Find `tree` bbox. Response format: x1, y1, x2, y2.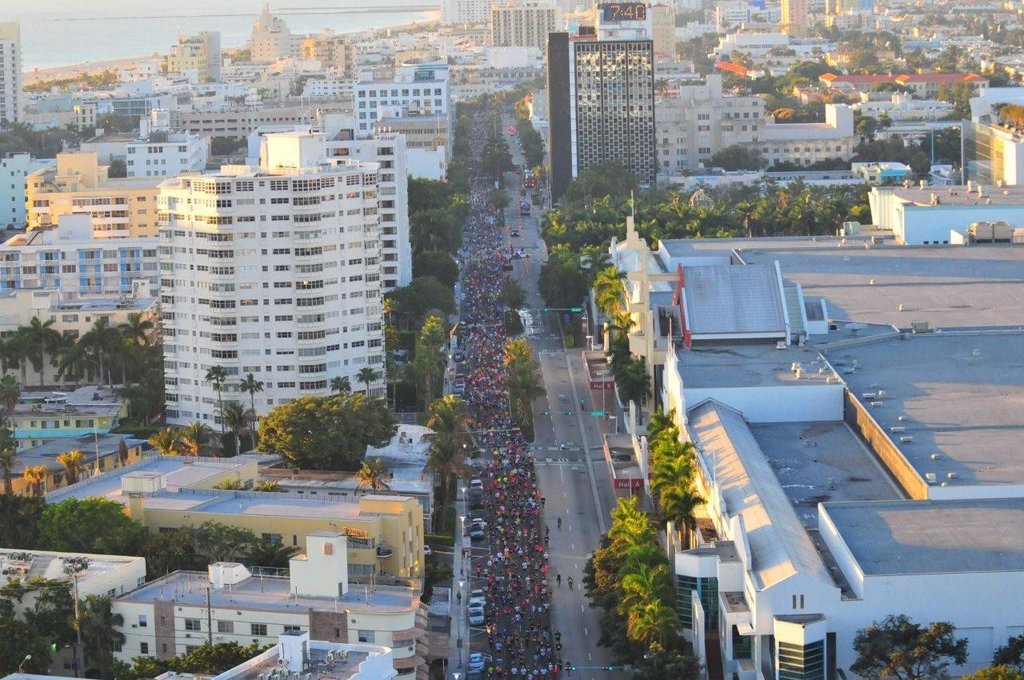
0, 577, 126, 679.
